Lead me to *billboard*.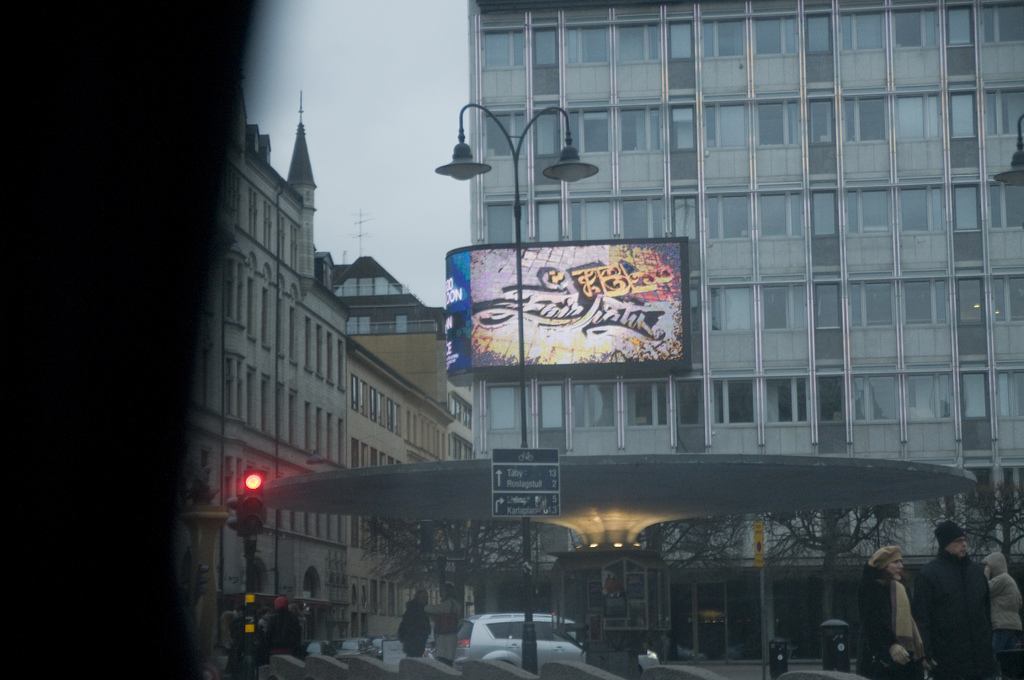
Lead to rect(438, 233, 708, 384).
